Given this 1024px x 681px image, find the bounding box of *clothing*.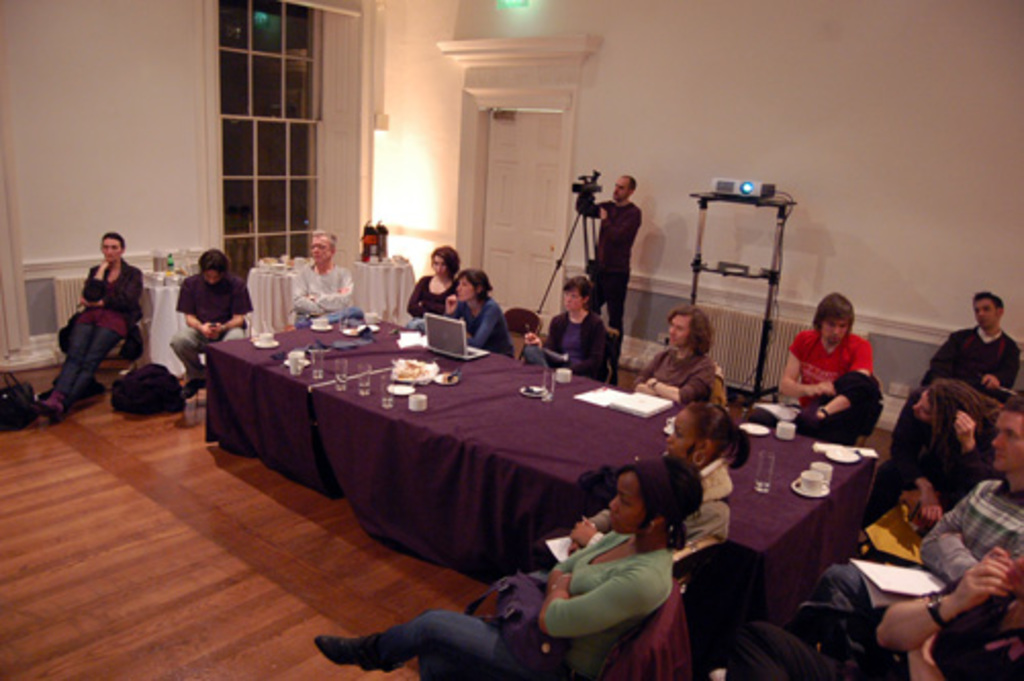
57 258 139 399.
